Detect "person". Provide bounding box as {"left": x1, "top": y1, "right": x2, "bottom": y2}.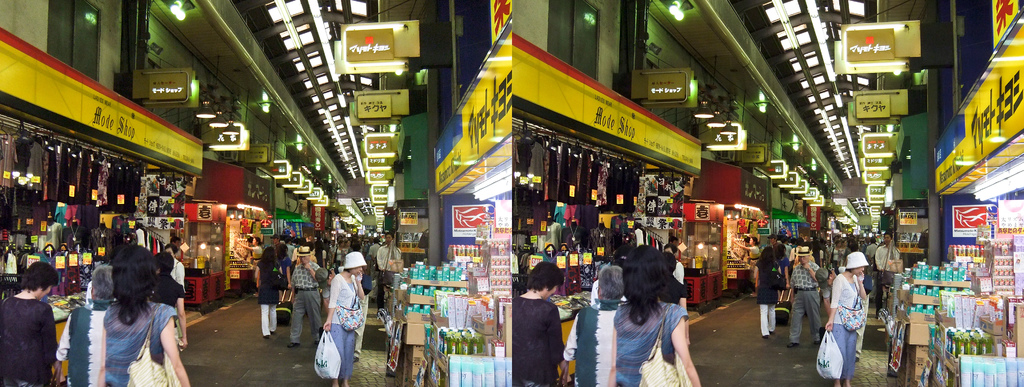
{"left": 608, "top": 243, "right": 701, "bottom": 386}.
